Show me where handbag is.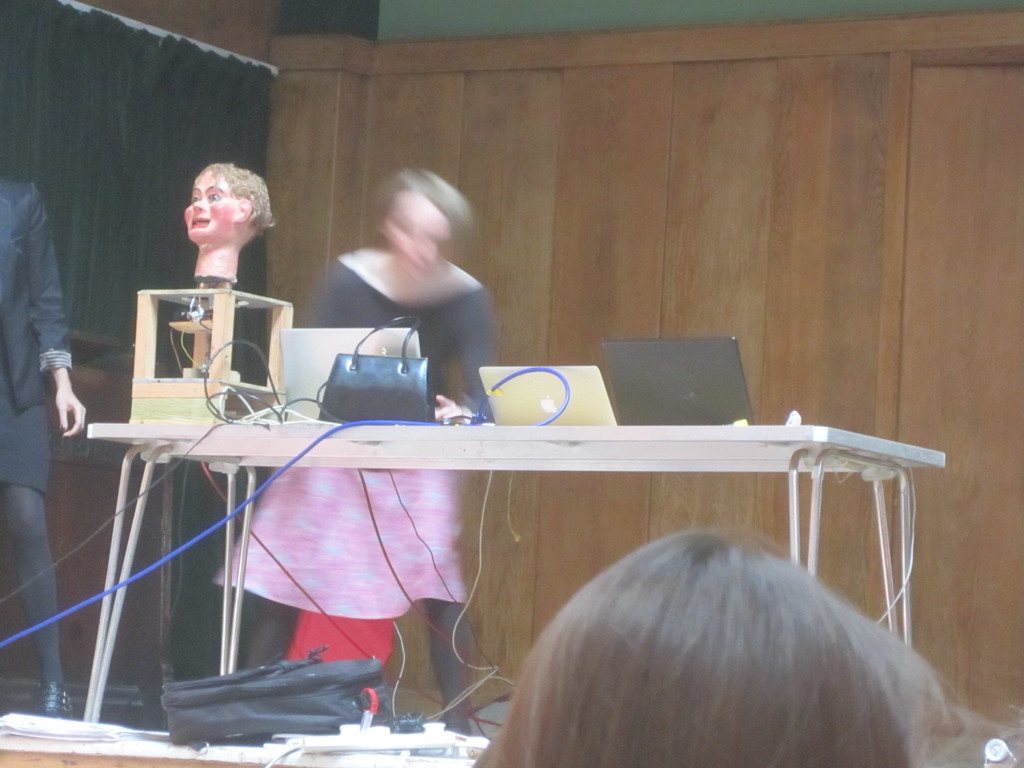
handbag is at pyautogui.locateOnScreen(156, 653, 389, 736).
